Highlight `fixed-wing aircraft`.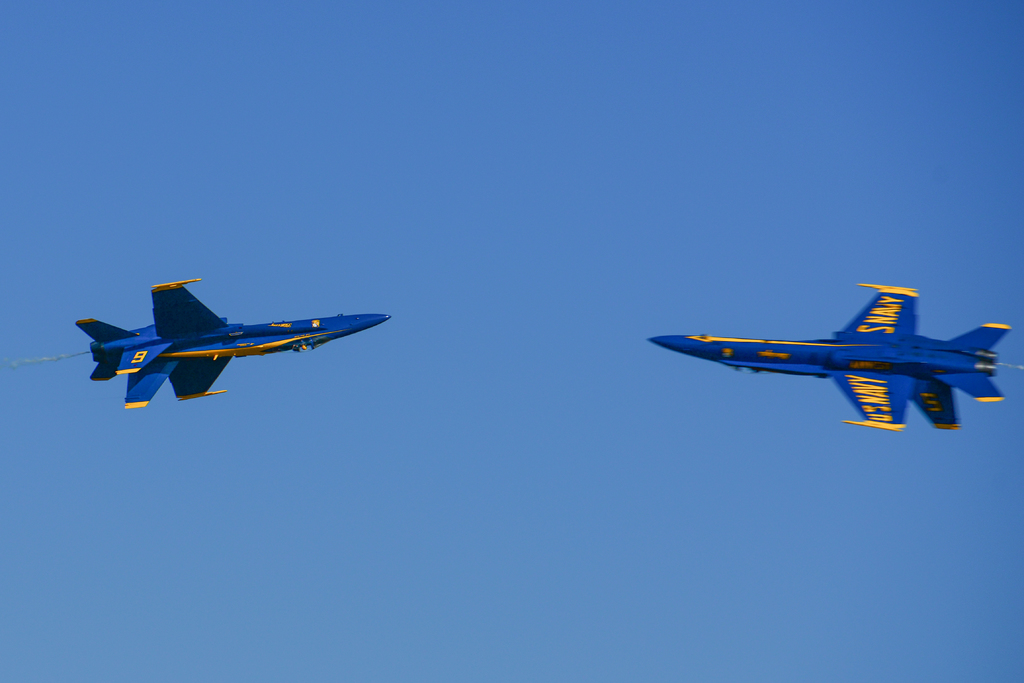
Highlighted region: region(67, 273, 391, 412).
